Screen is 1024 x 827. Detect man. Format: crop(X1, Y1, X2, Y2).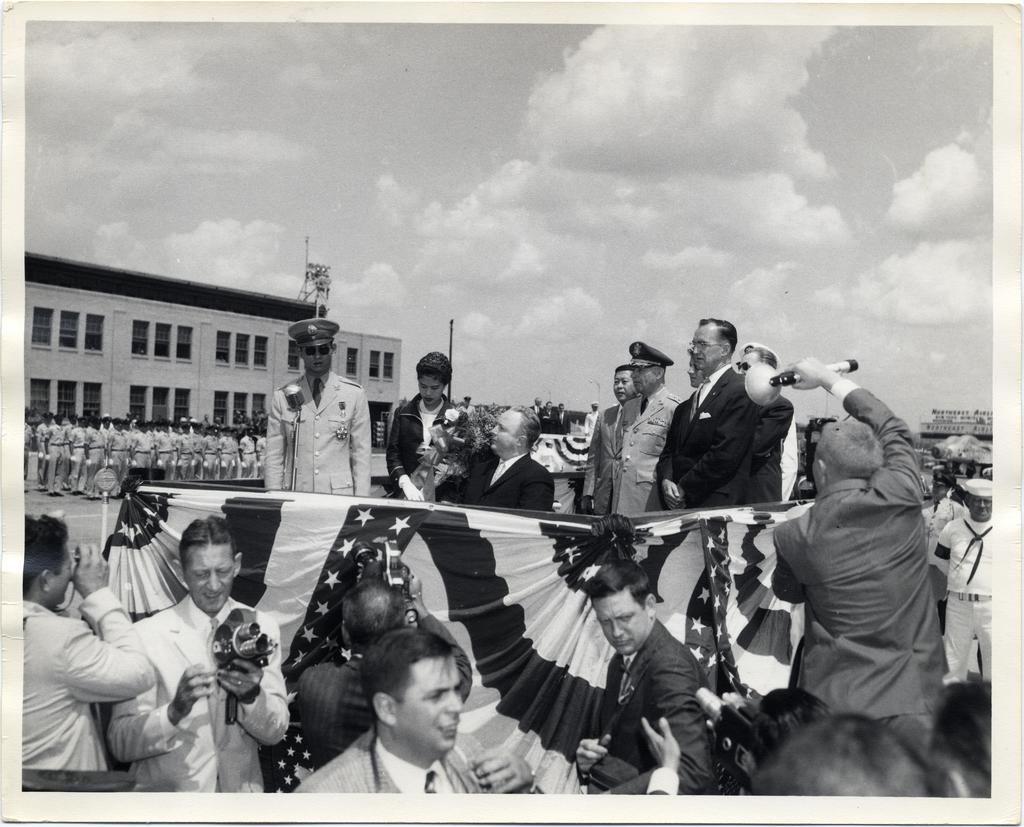
crop(932, 684, 991, 786).
